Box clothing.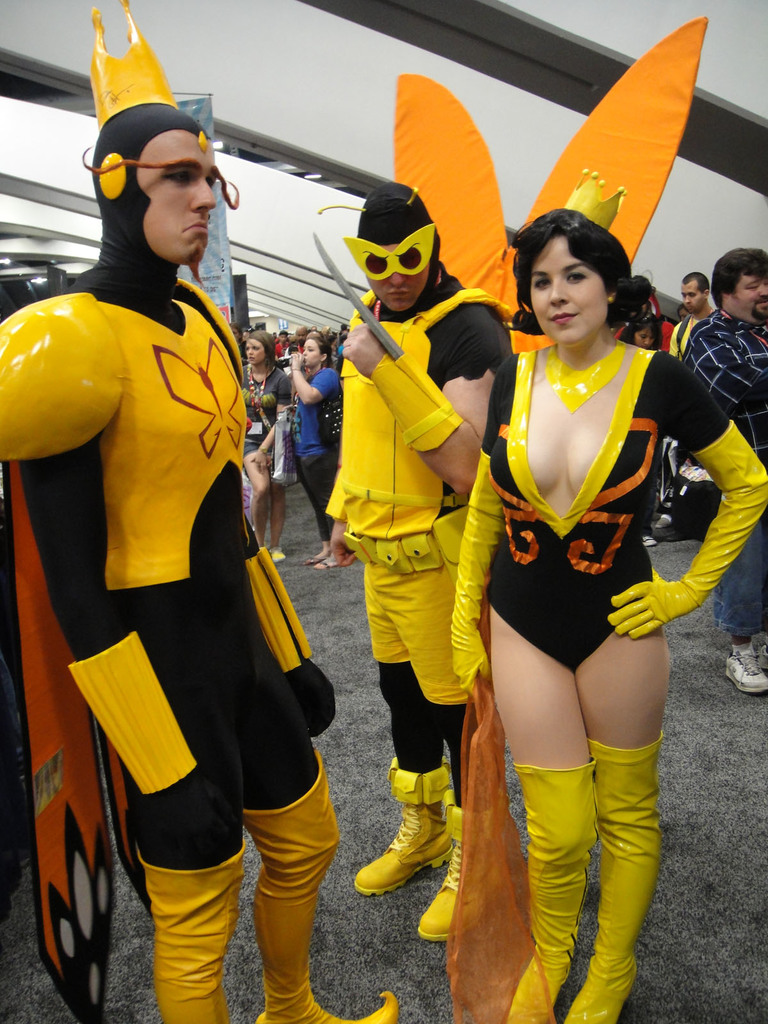
l=0, t=266, r=314, b=1023.
